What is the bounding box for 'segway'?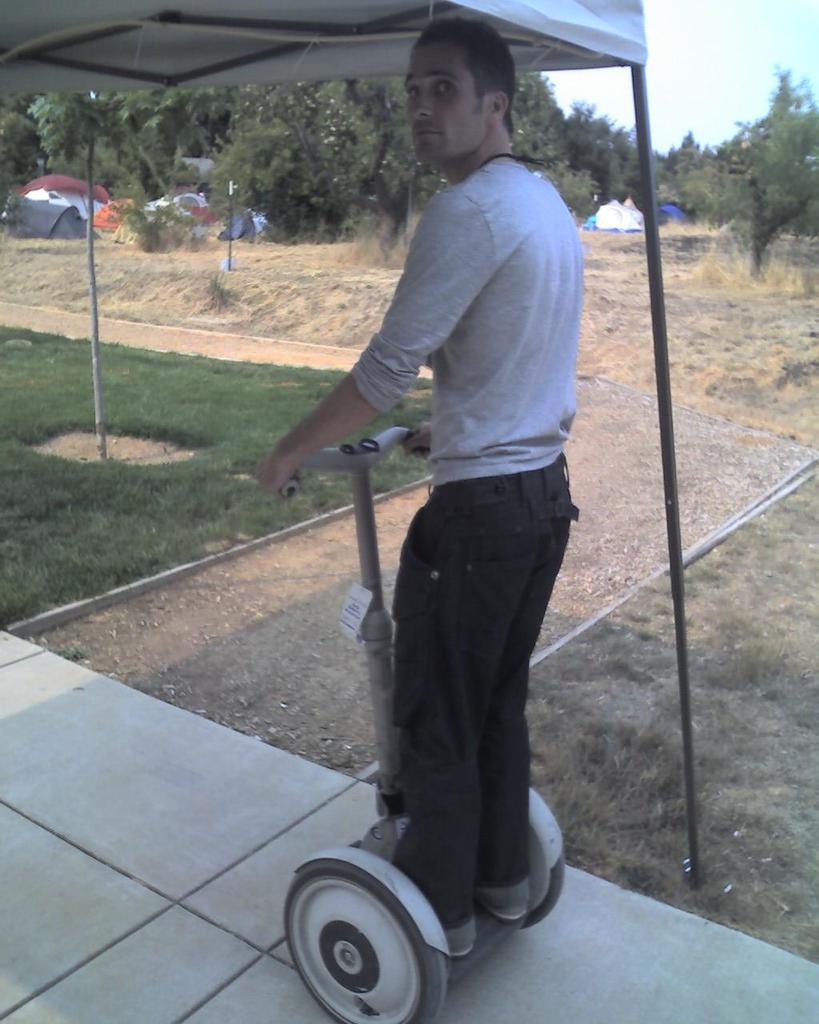
crop(283, 436, 572, 1023).
